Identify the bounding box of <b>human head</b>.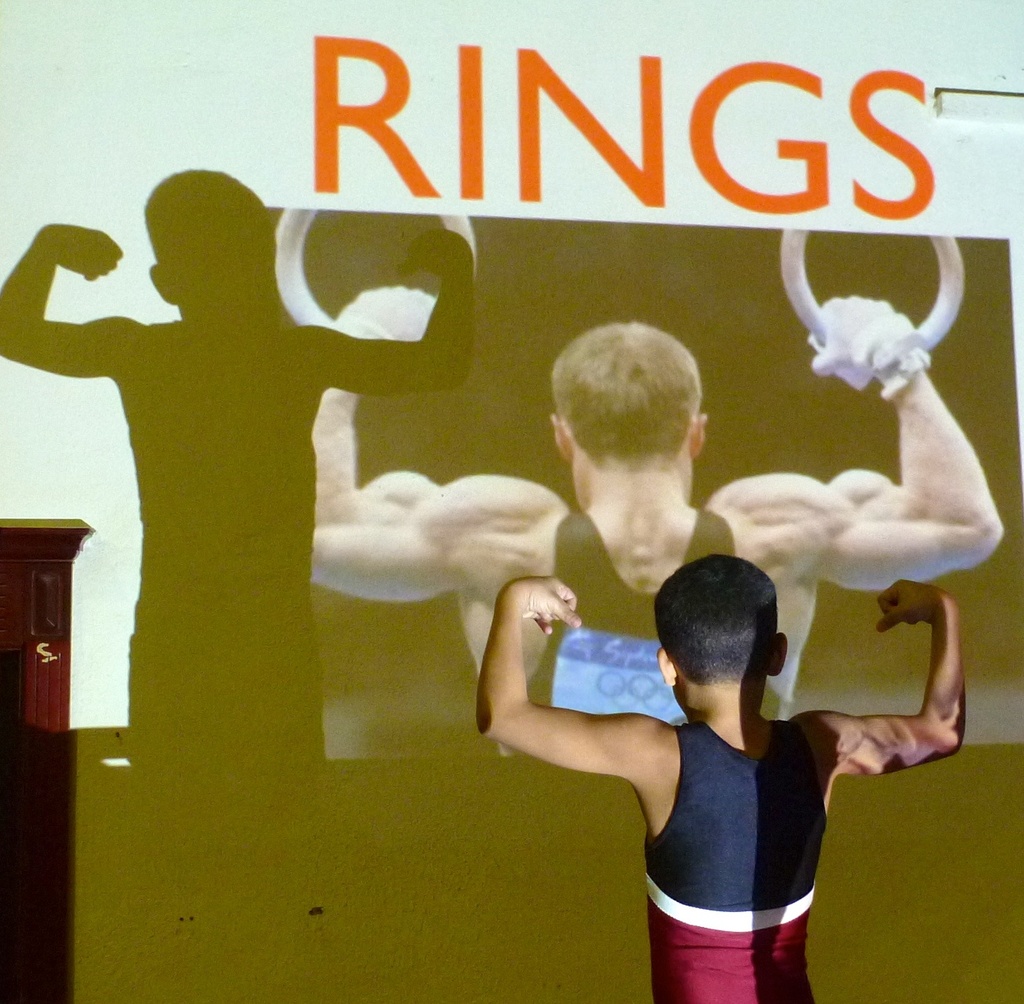
x1=651 y1=565 x2=811 y2=746.
